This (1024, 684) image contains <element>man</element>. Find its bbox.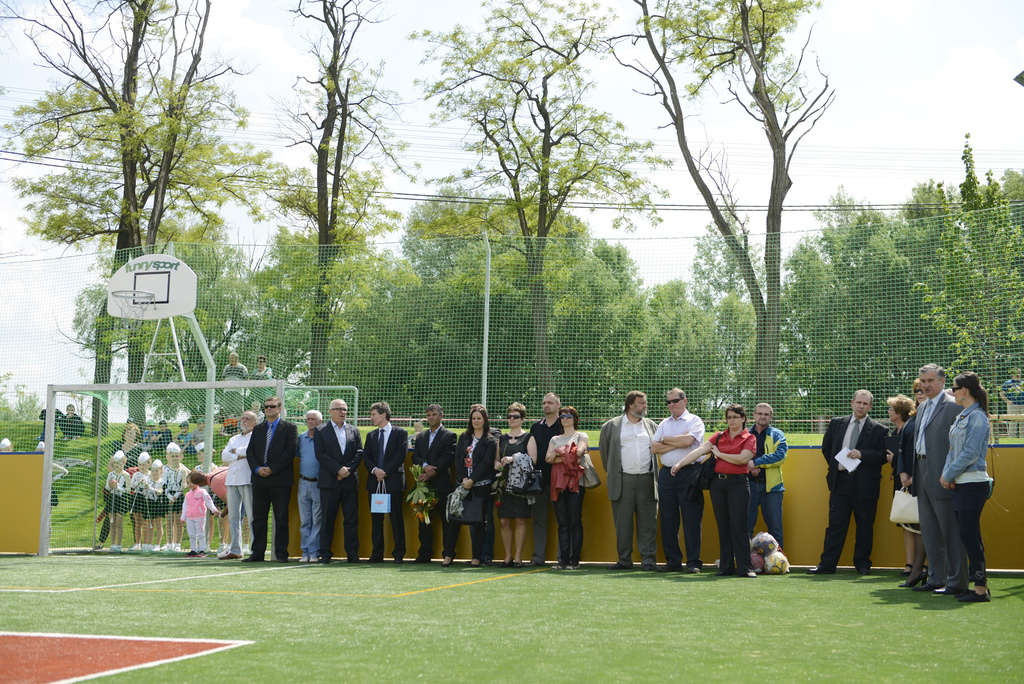
[214, 413, 260, 560].
